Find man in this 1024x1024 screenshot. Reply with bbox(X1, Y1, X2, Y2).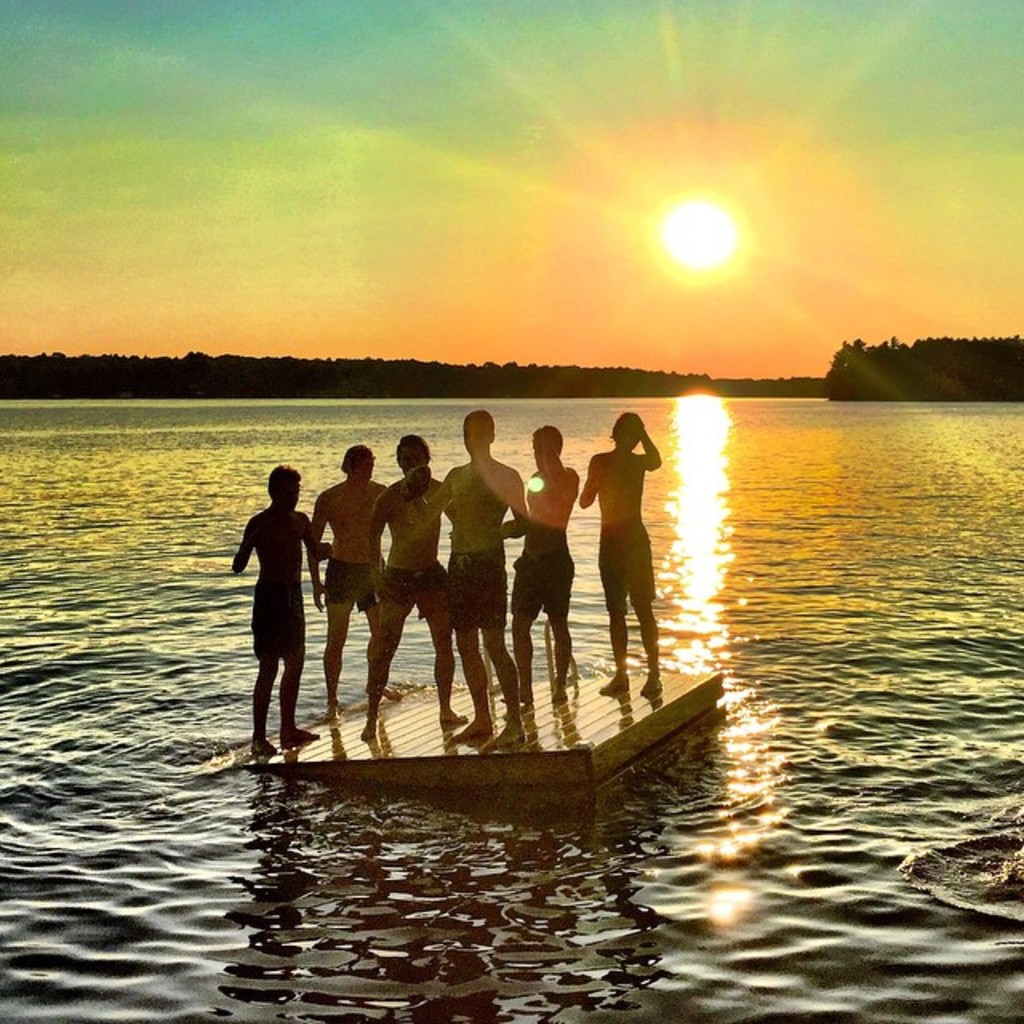
bbox(440, 411, 542, 744).
